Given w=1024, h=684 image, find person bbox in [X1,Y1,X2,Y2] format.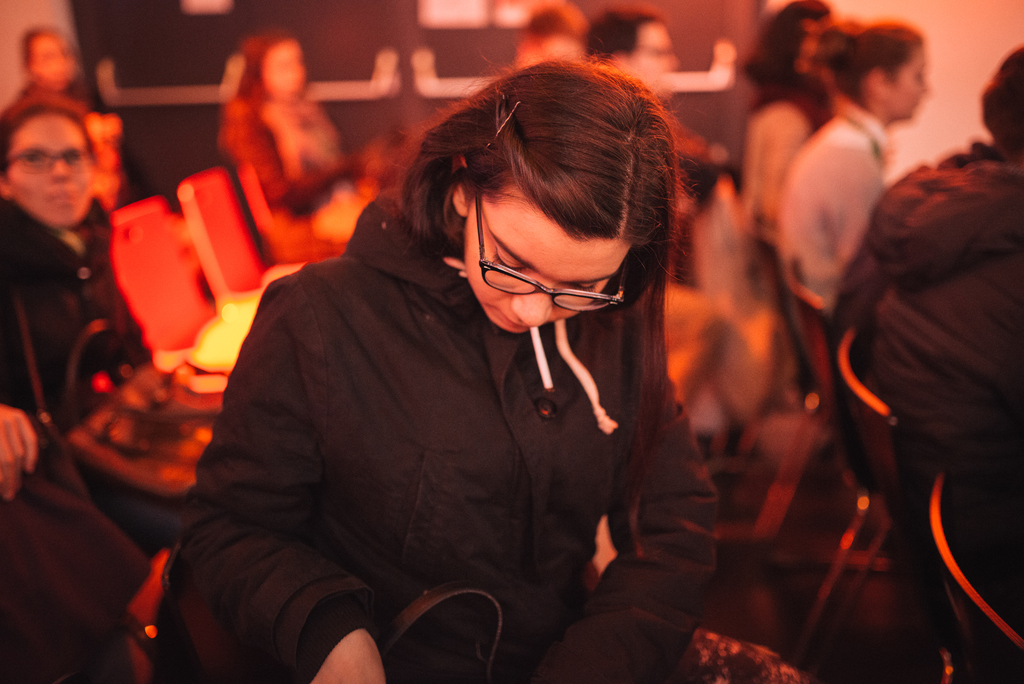
[163,56,731,683].
